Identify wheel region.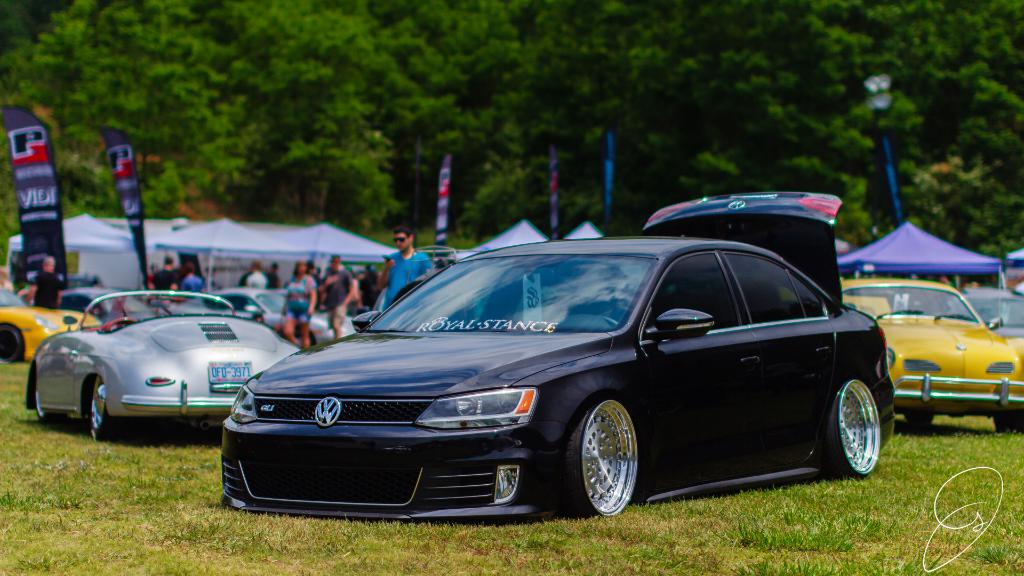
Region: bbox=[906, 415, 934, 427].
